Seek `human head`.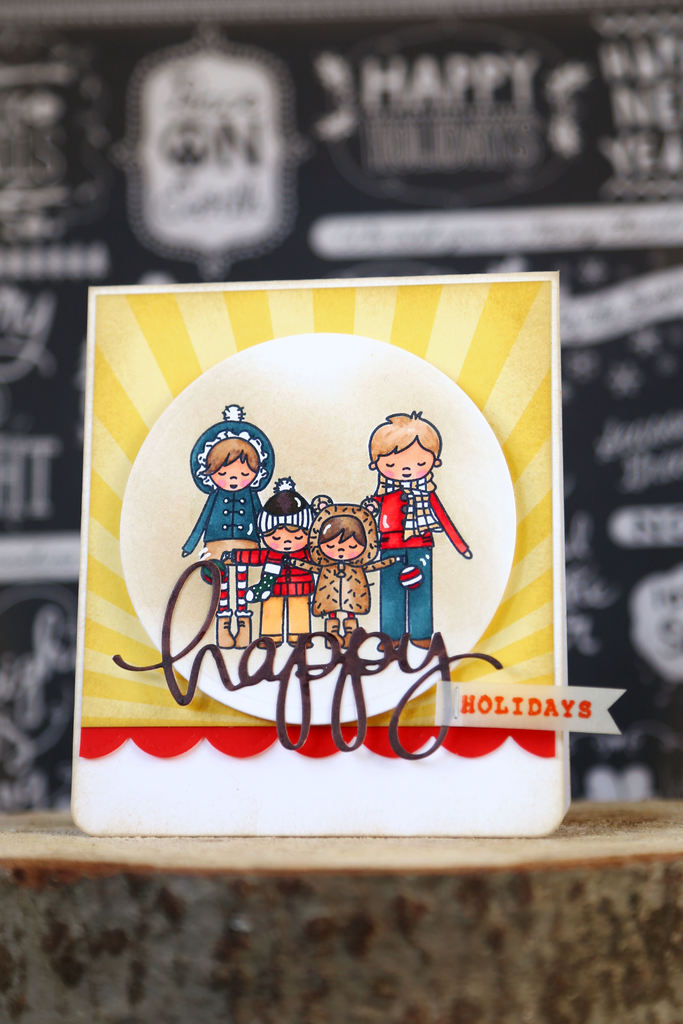
bbox=(367, 412, 446, 484).
